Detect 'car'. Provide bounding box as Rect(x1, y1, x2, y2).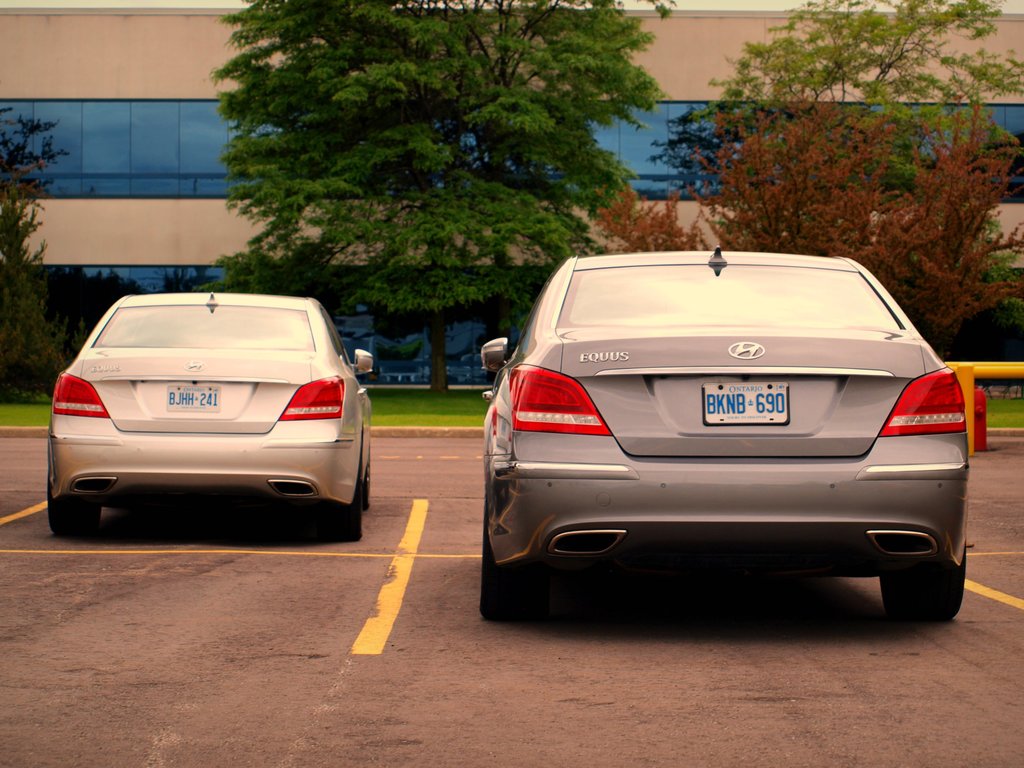
Rect(478, 245, 969, 623).
